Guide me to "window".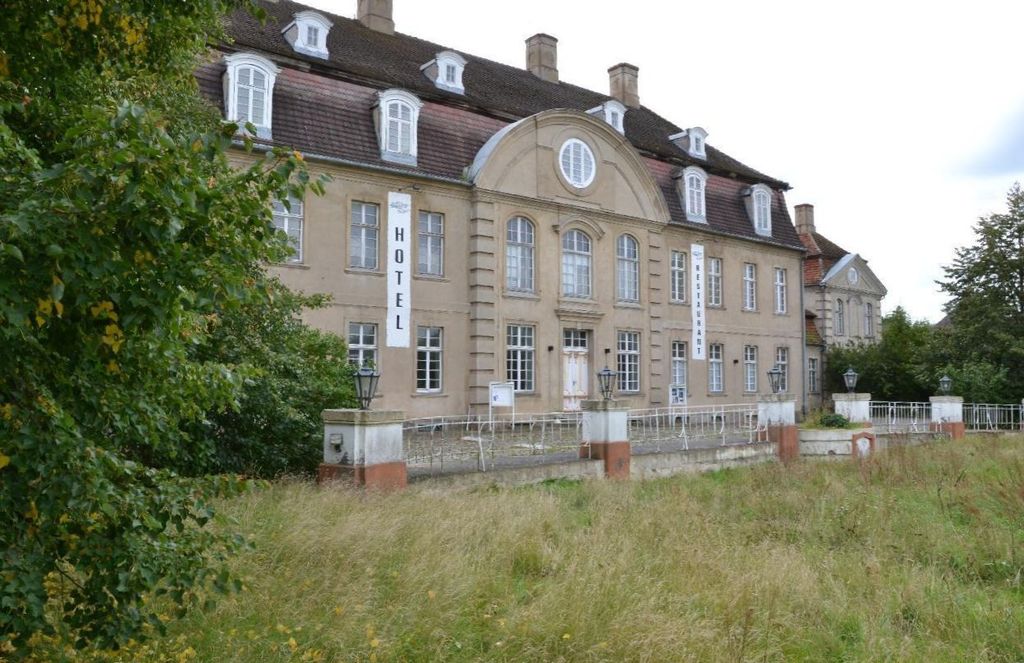
Guidance: 418/325/445/396.
